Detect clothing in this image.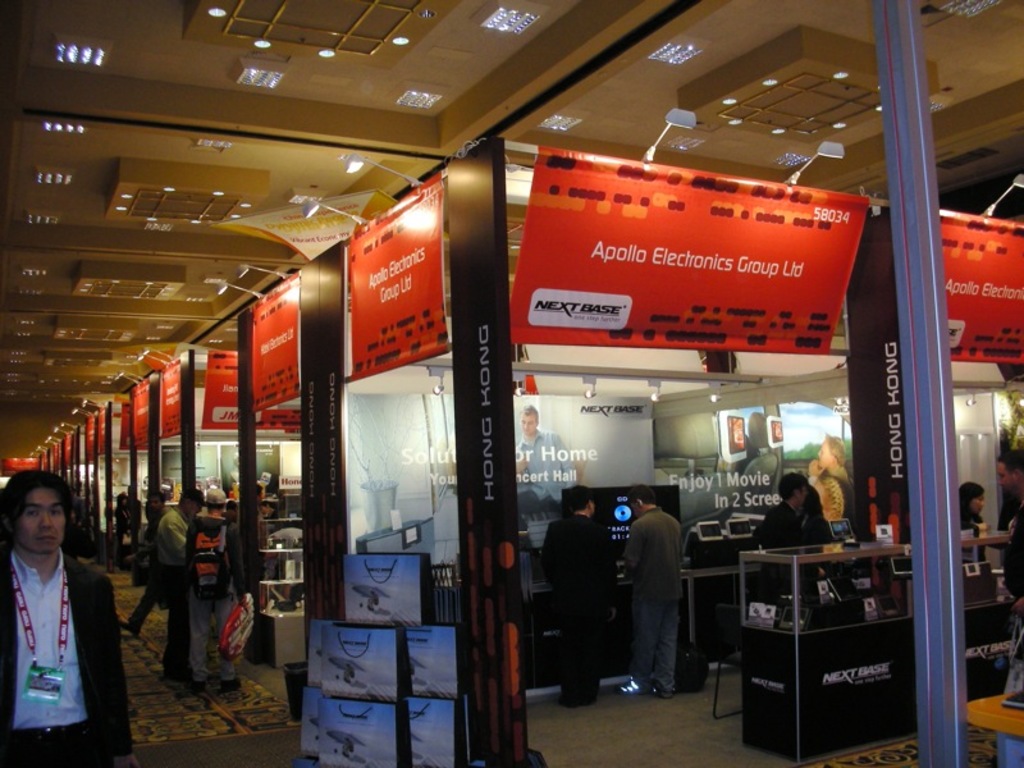
Detection: <bbox>0, 512, 102, 744</bbox>.
